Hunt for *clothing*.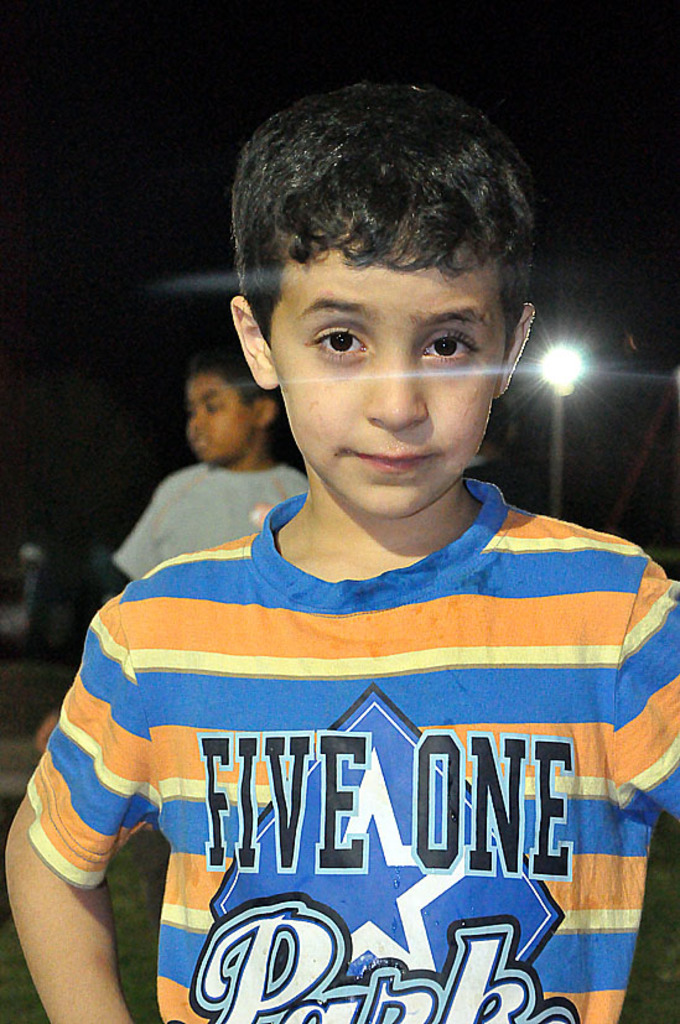
Hunted down at [42, 428, 645, 999].
